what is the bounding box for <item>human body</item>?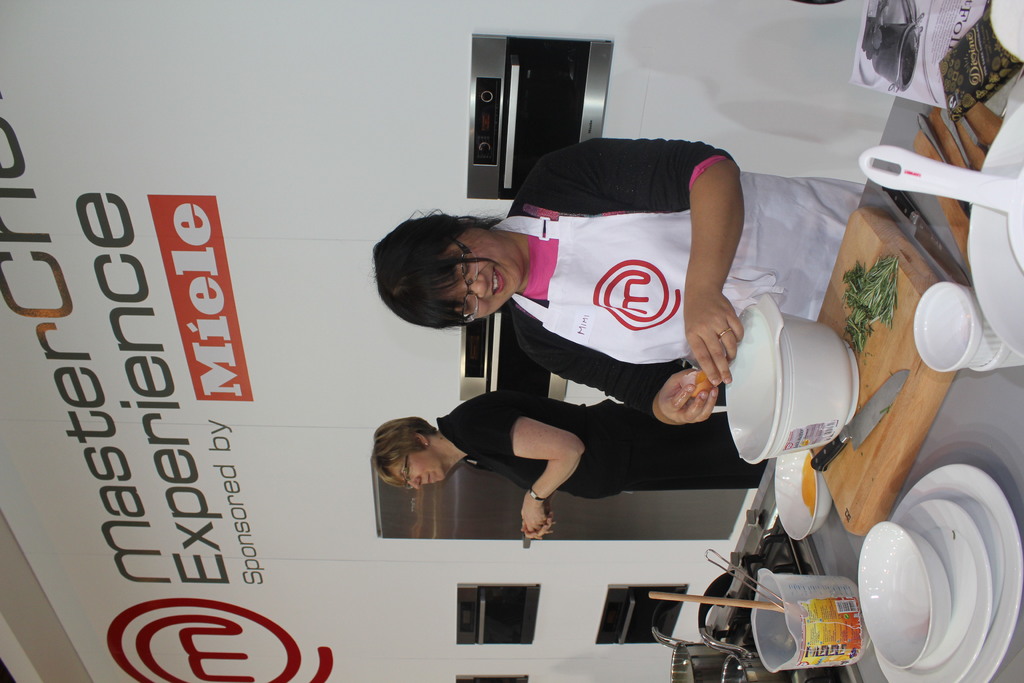
x1=368 y1=140 x2=868 y2=429.
